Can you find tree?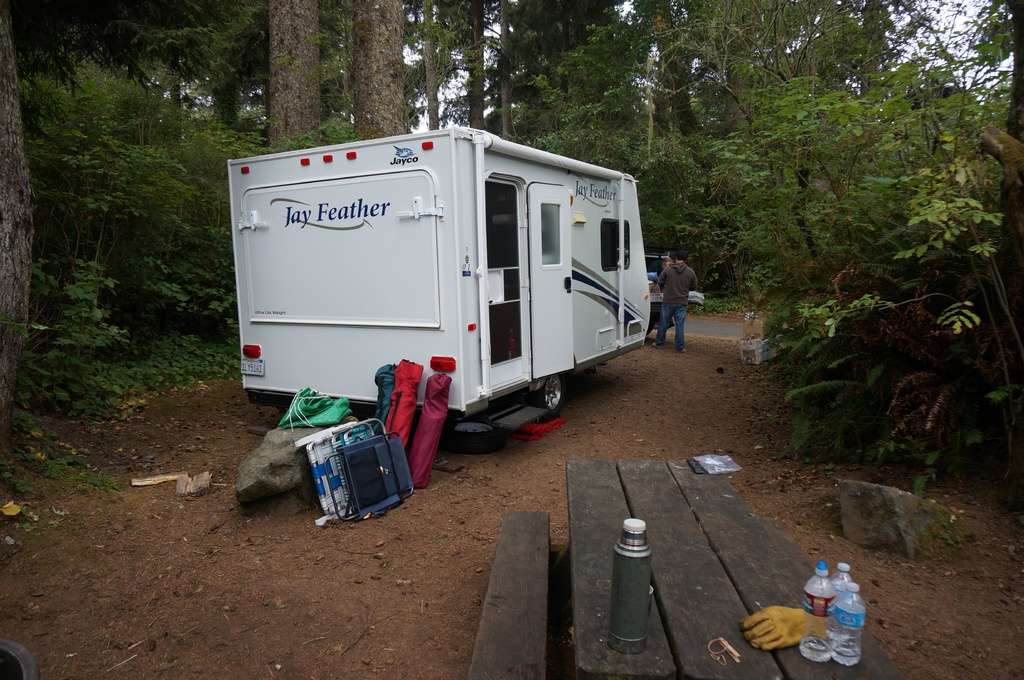
Yes, bounding box: locate(263, 0, 322, 154).
